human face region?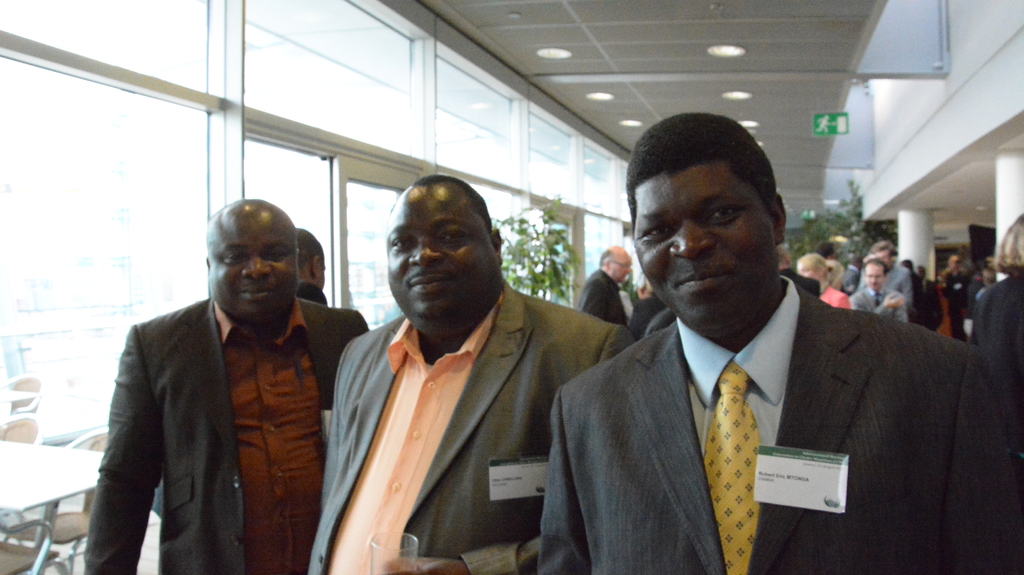
bbox=(609, 257, 632, 281)
